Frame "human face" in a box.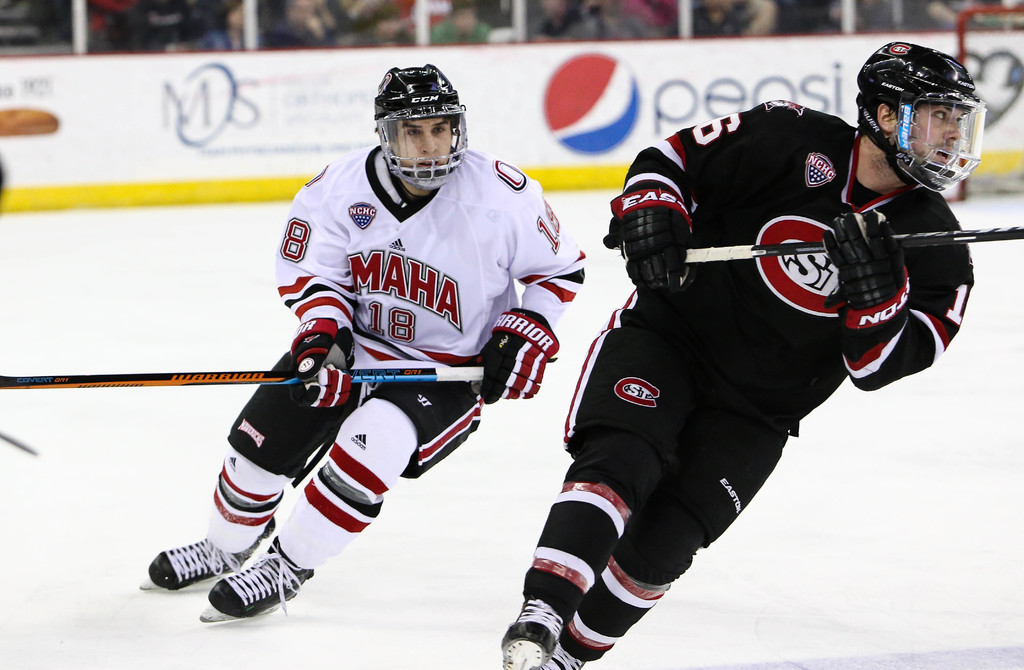
906/101/964/167.
